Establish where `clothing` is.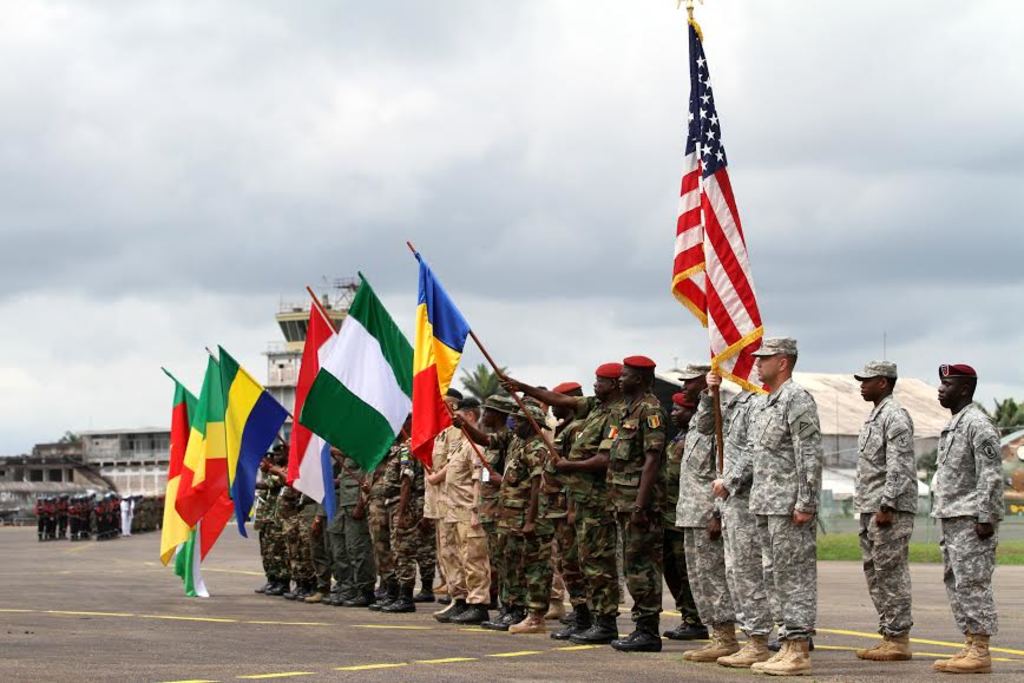
Established at x1=675 y1=403 x2=723 y2=623.
